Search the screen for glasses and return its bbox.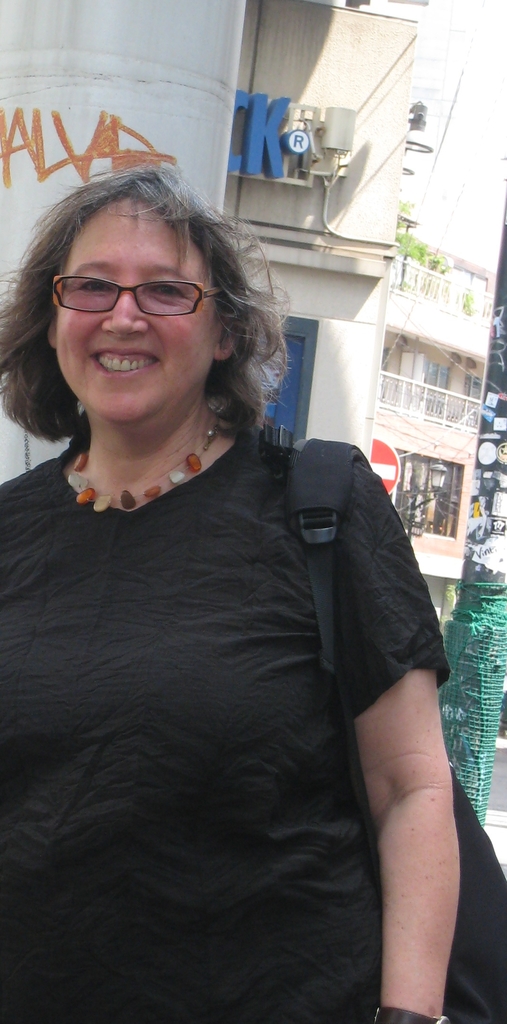
Found: {"x1": 32, "y1": 261, "x2": 226, "y2": 312}.
